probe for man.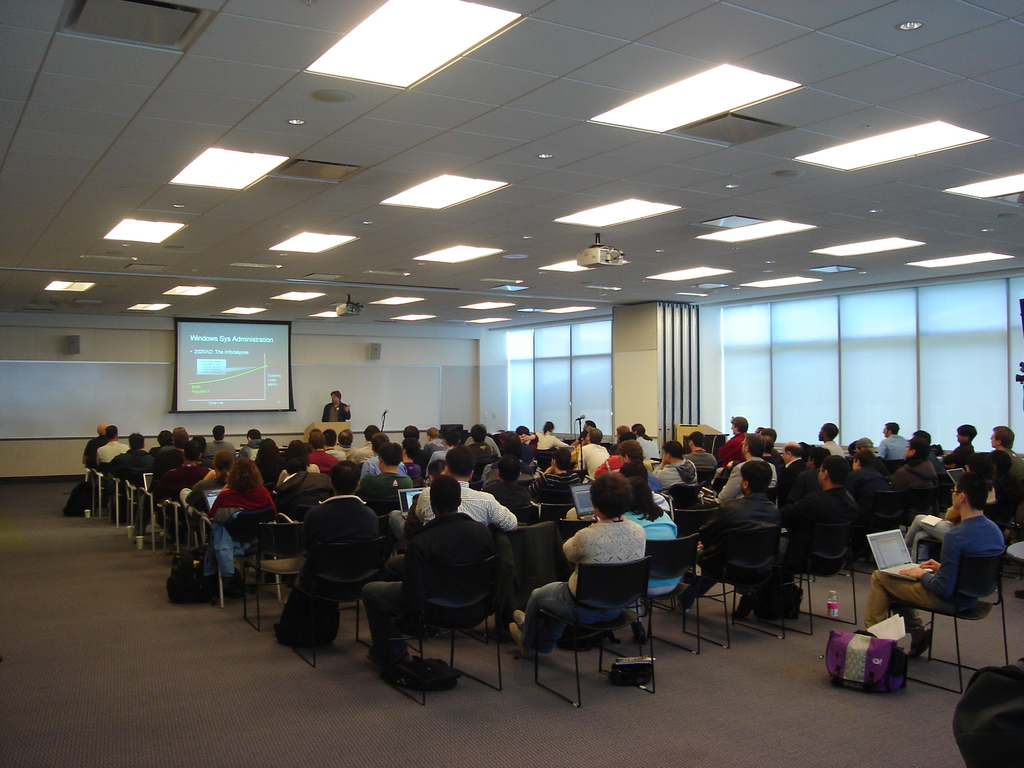
Probe result: [left=360, top=469, right=501, bottom=671].
